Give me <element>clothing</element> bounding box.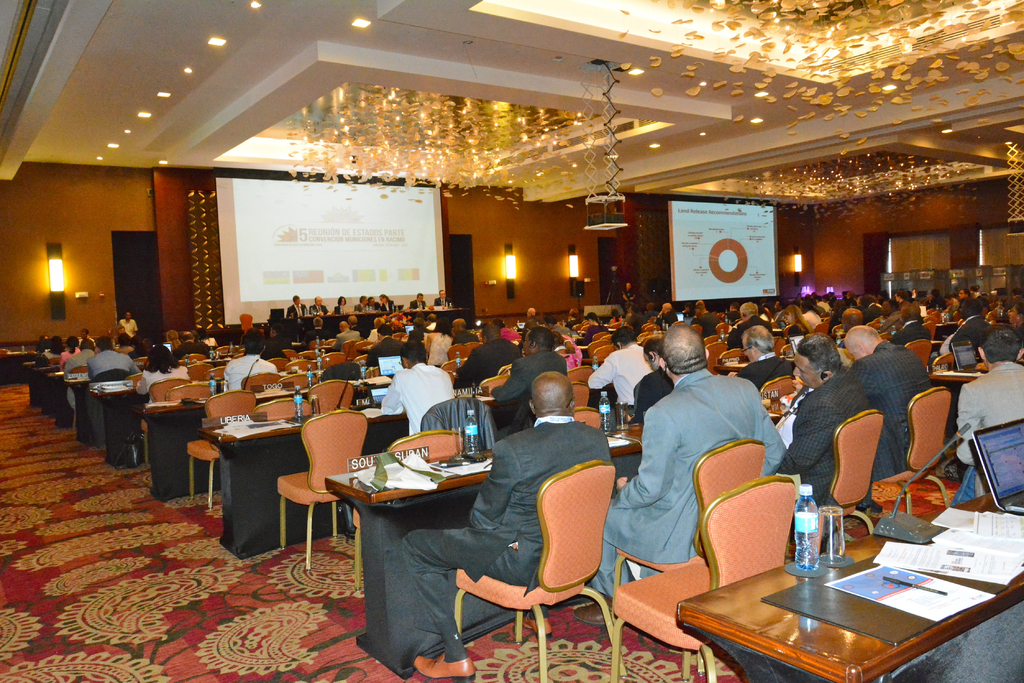
box(308, 302, 328, 319).
